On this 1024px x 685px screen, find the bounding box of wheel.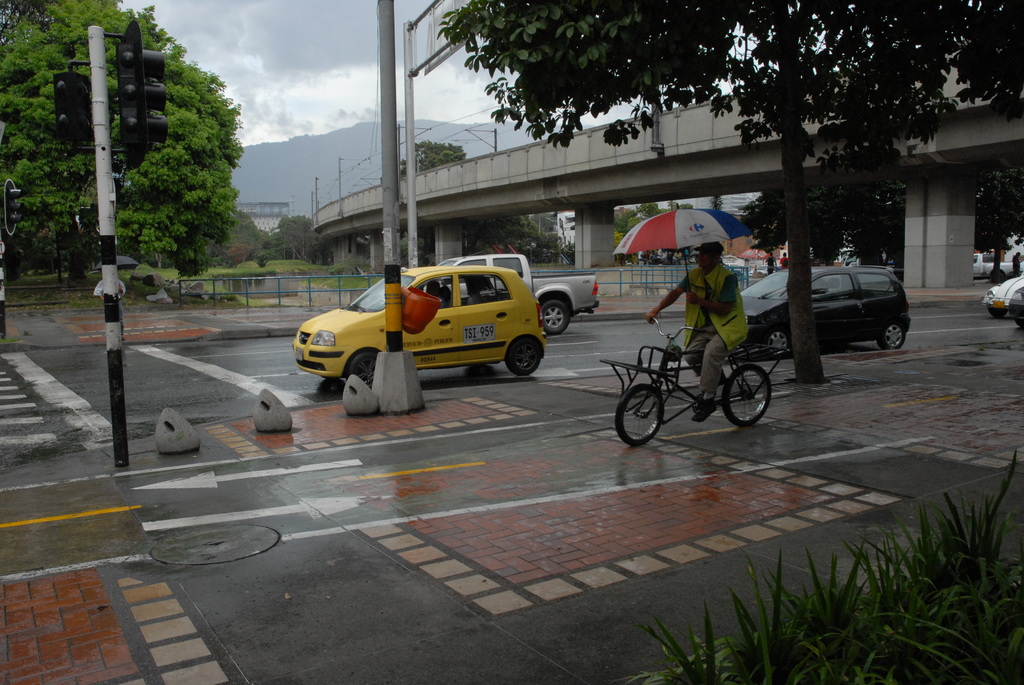
Bounding box: [left=617, top=384, right=663, bottom=446].
